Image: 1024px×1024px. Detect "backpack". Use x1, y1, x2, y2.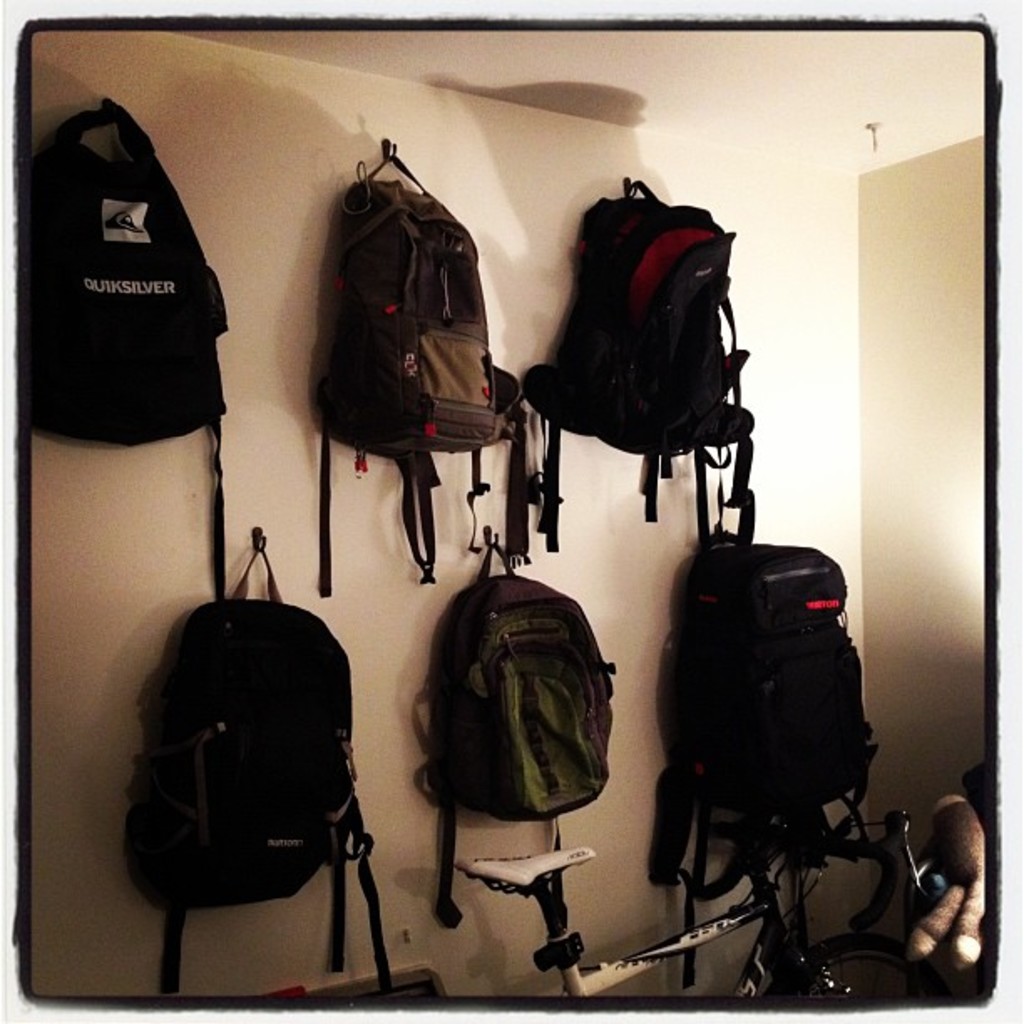
402, 529, 604, 917.
